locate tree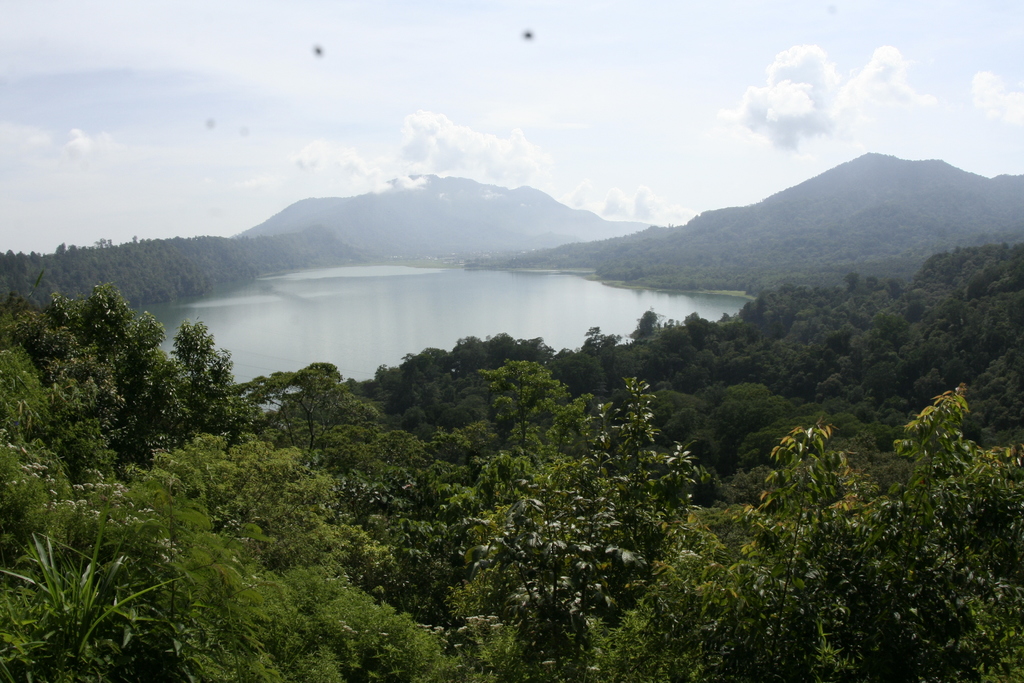
x1=0 y1=439 x2=76 y2=568
